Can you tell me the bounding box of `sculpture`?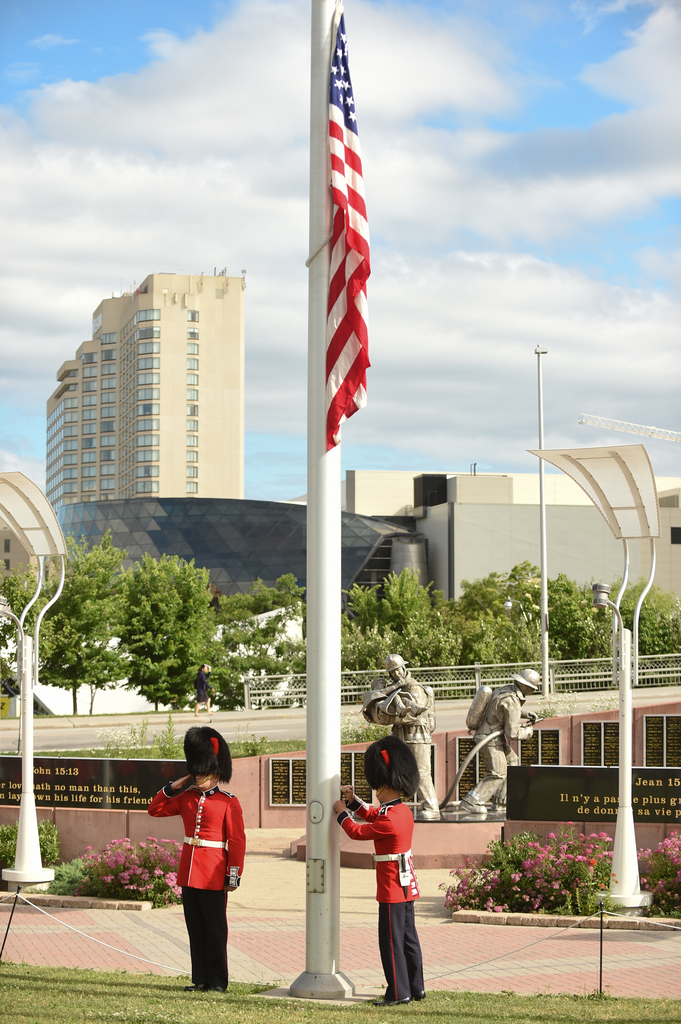
365, 664, 446, 843.
